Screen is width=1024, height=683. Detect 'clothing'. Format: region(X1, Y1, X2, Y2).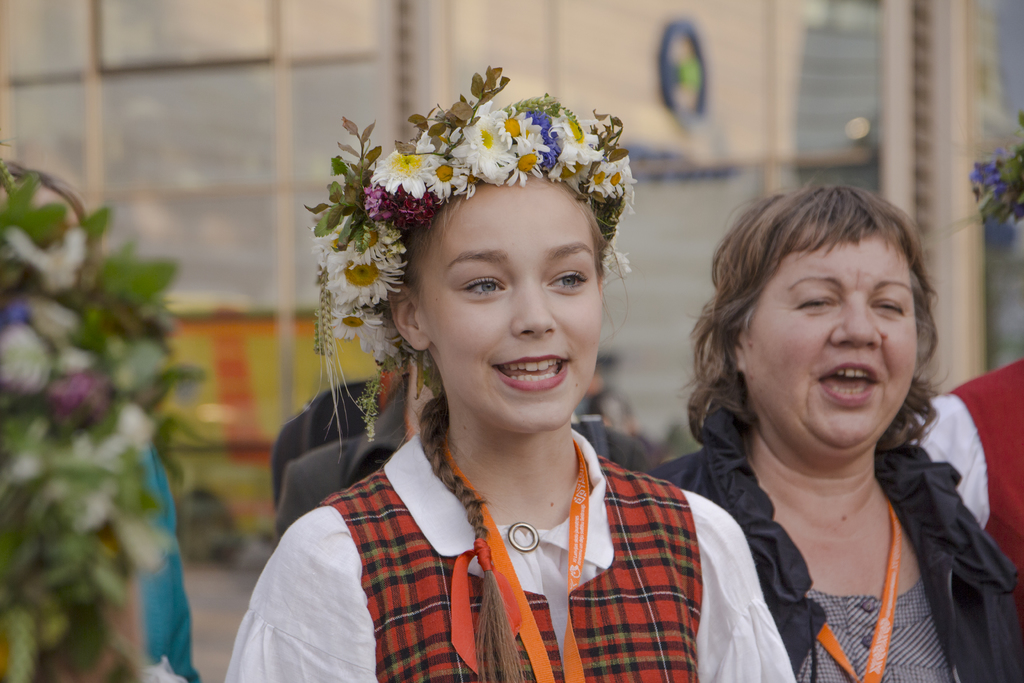
region(216, 407, 803, 682).
